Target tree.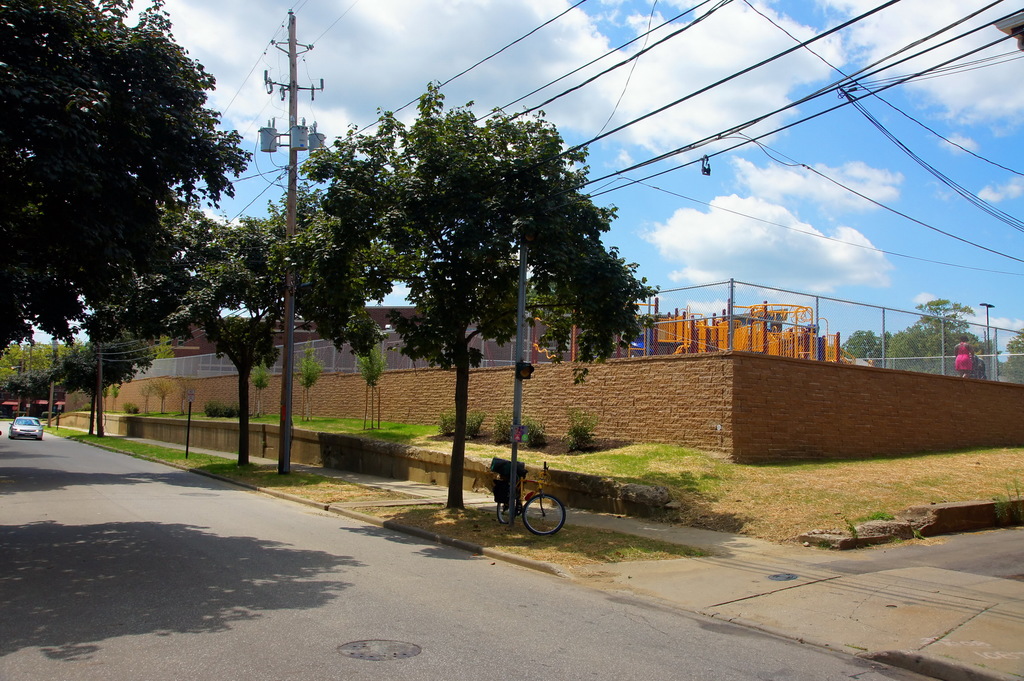
Target region: box=[0, 3, 253, 349].
